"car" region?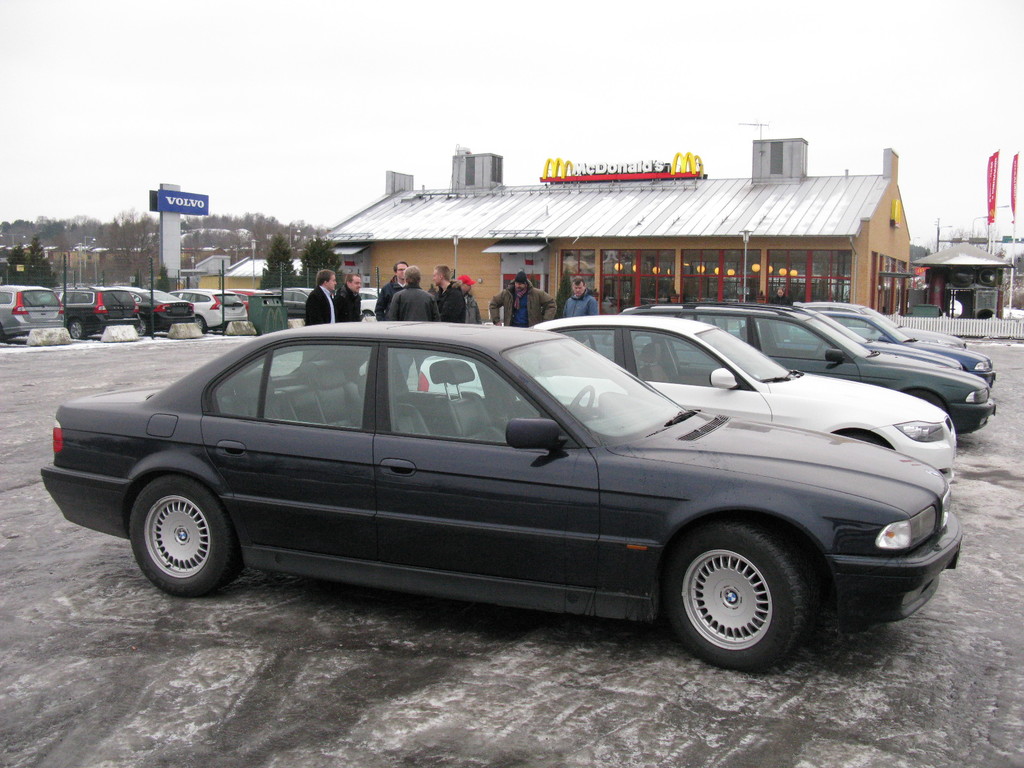
box(770, 306, 1000, 395)
